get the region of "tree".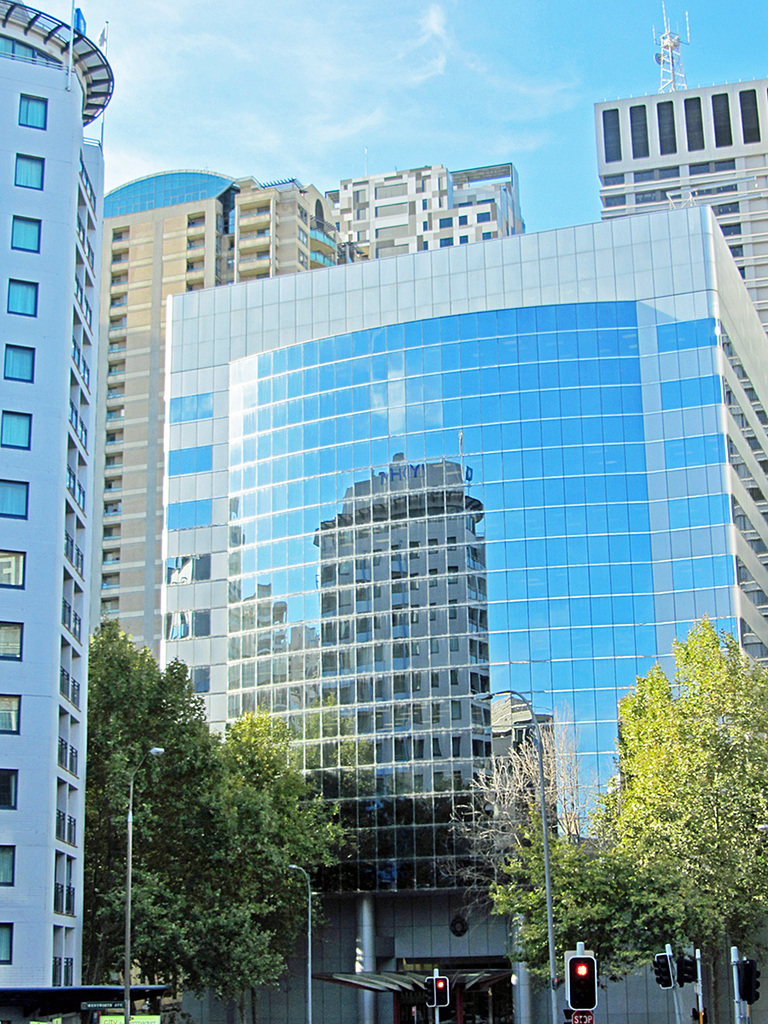
BBox(567, 609, 767, 1023).
